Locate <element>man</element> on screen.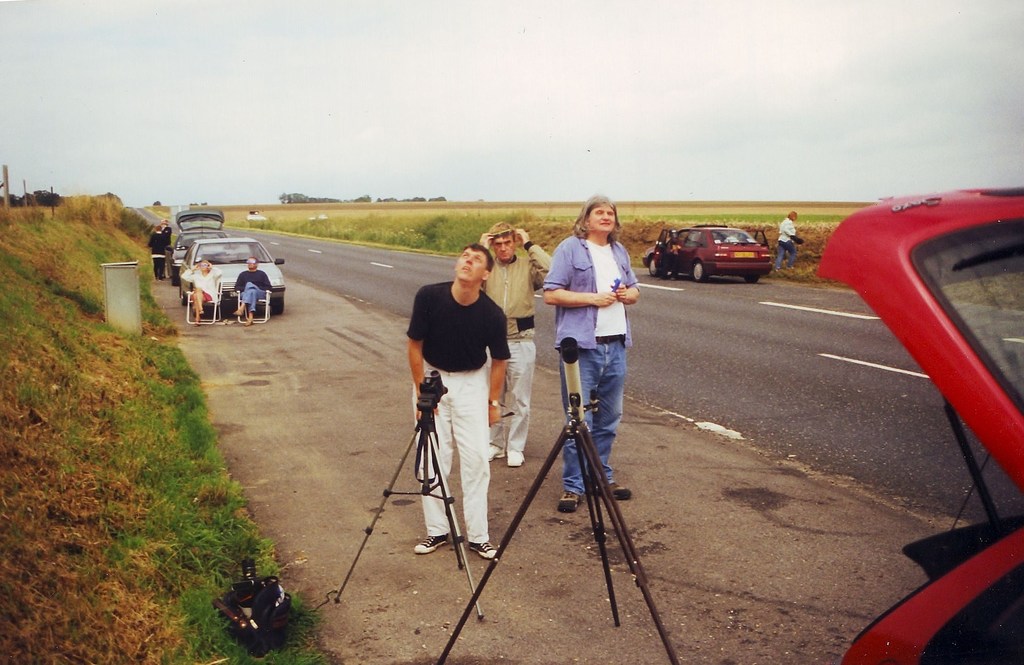
On screen at box=[476, 220, 550, 472].
